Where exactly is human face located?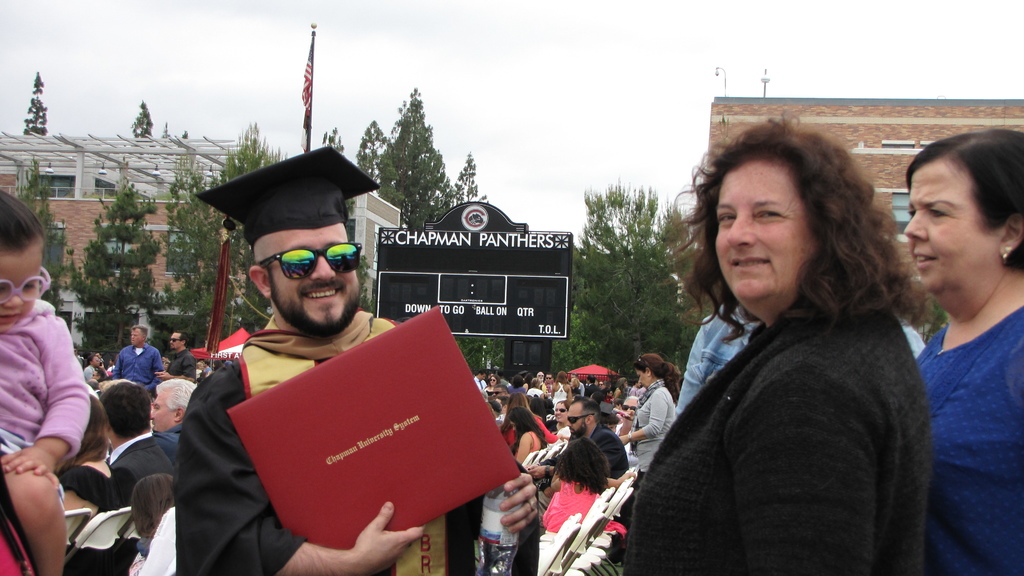
Its bounding box is (x1=620, y1=397, x2=637, y2=420).
